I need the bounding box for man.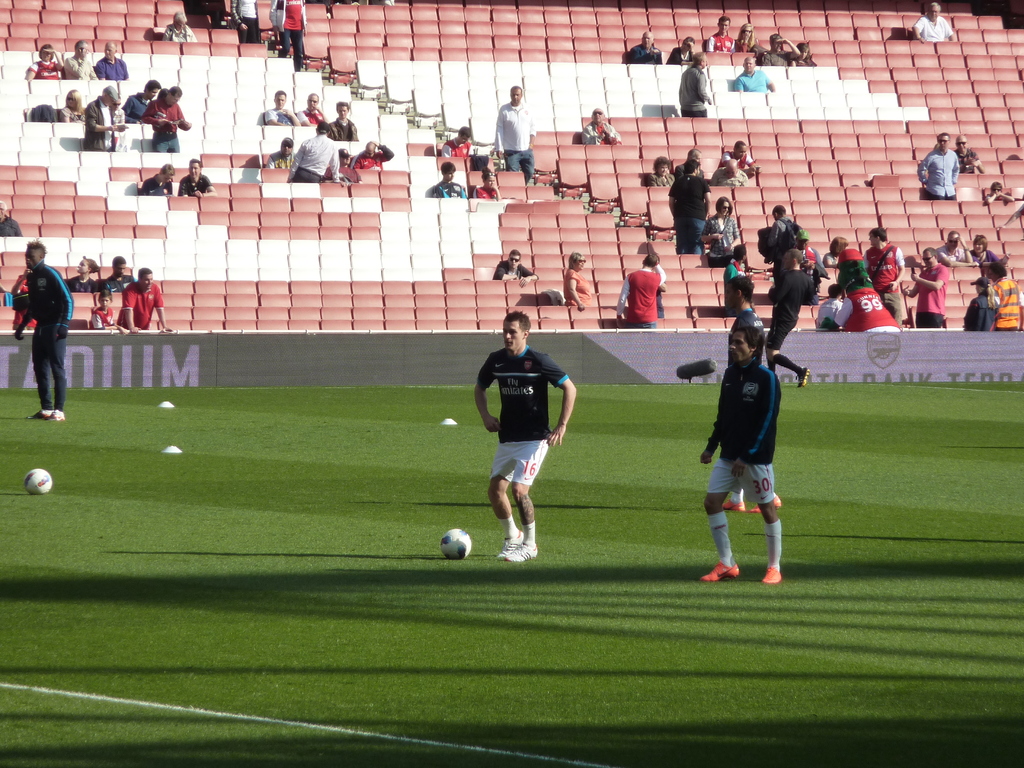
Here it is: bbox=(471, 164, 497, 202).
